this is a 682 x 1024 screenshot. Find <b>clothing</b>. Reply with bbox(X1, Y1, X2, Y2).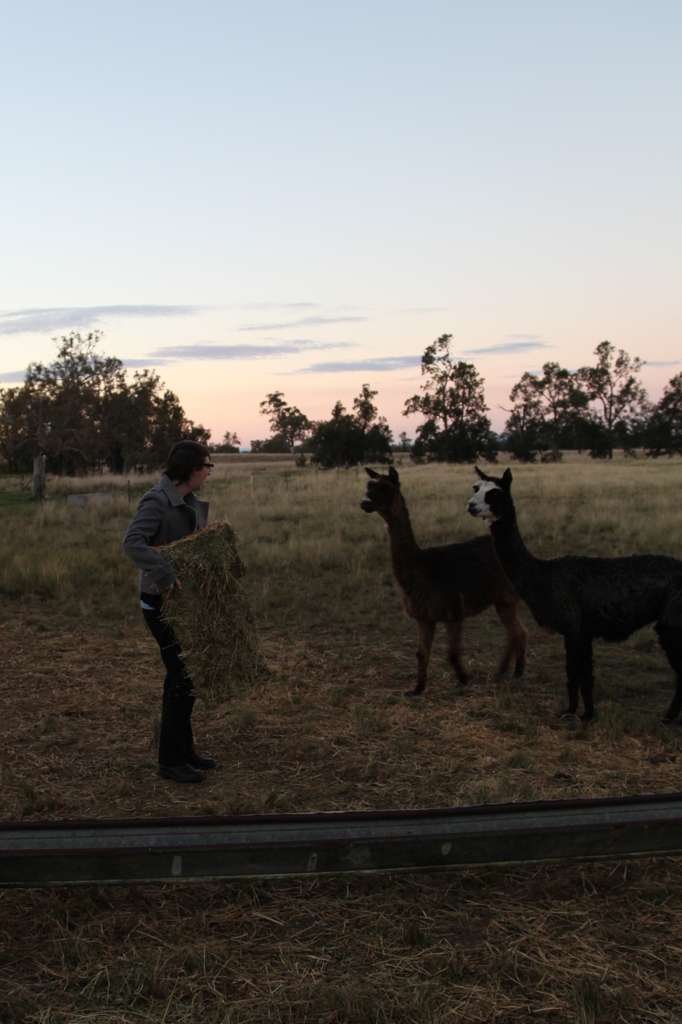
bbox(117, 491, 223, 765).
